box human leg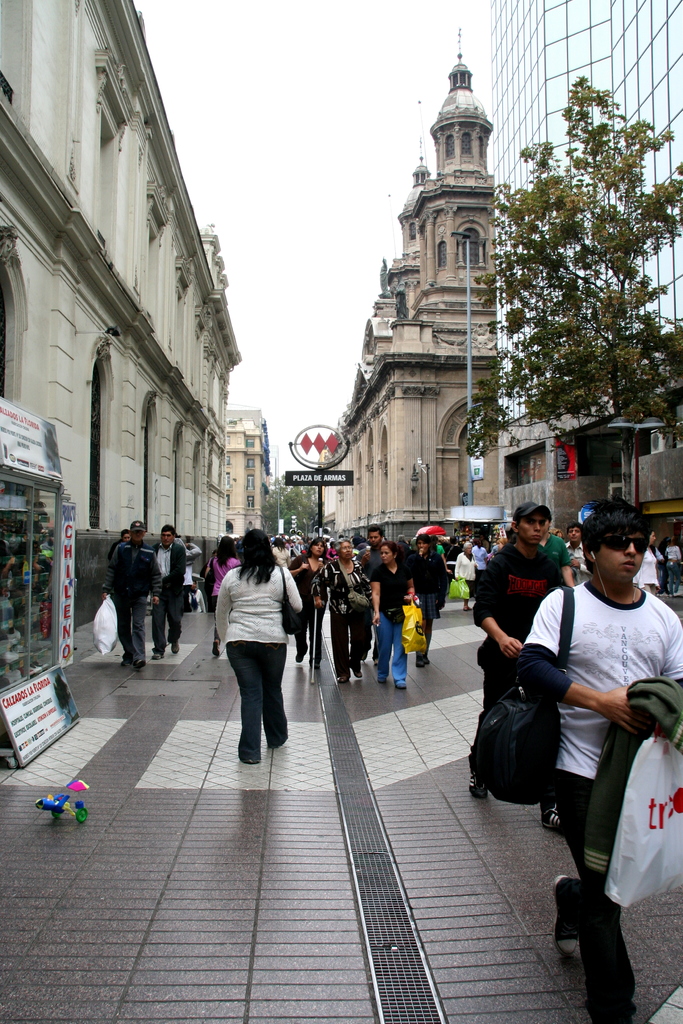
<box>331,605,351,685</box>
